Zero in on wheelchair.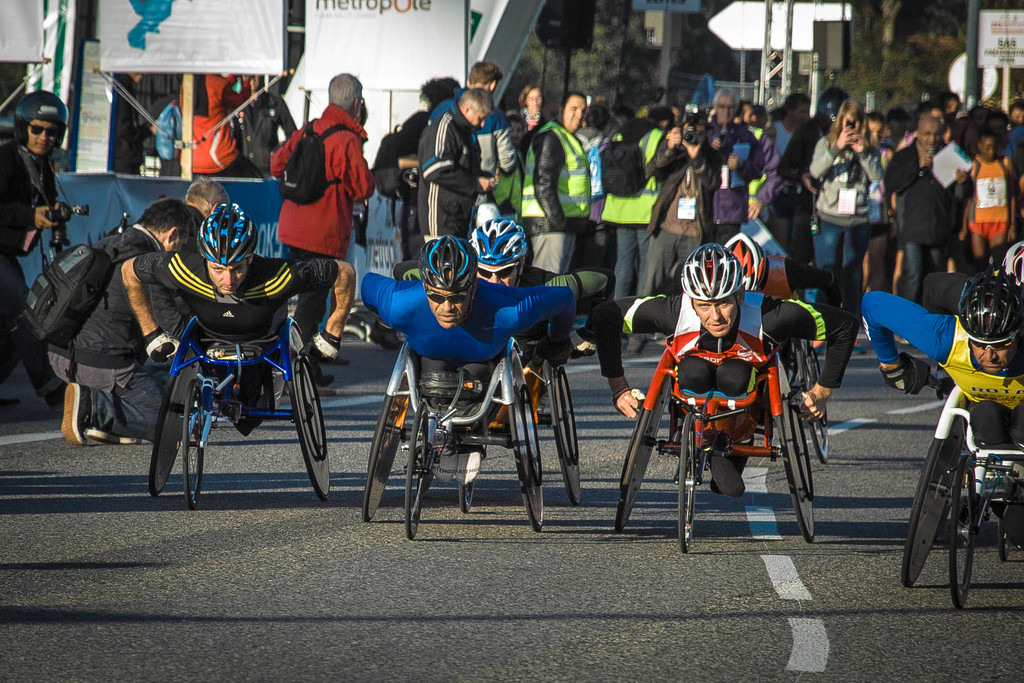
Zeroed in: (347, 267, 595, 541).
